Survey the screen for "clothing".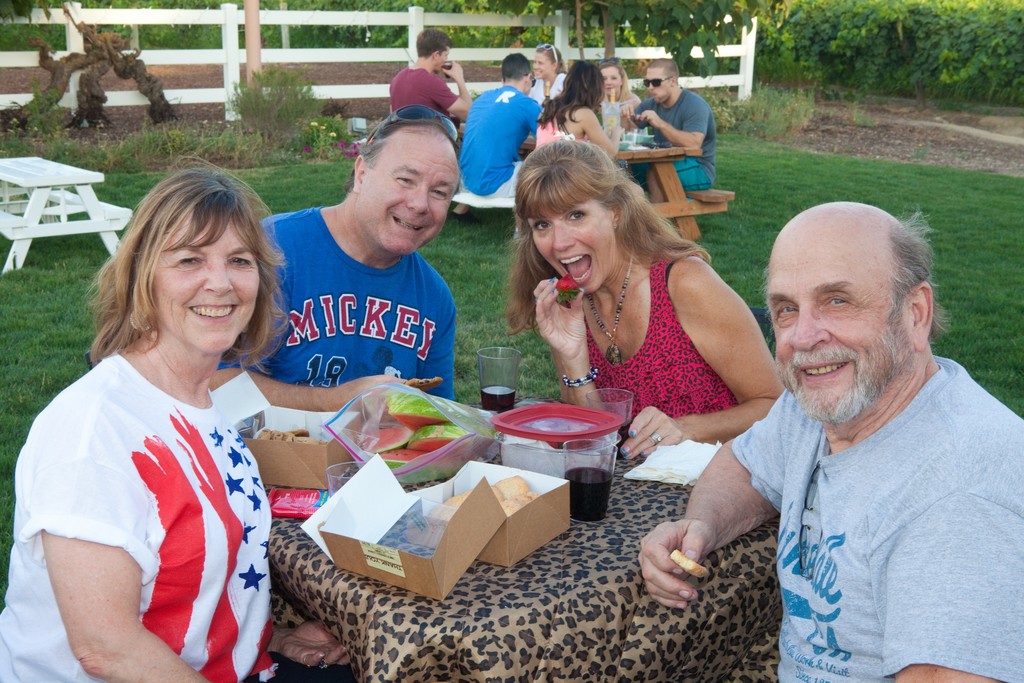
Survey found: BBox(0, 345, 269, 682).
